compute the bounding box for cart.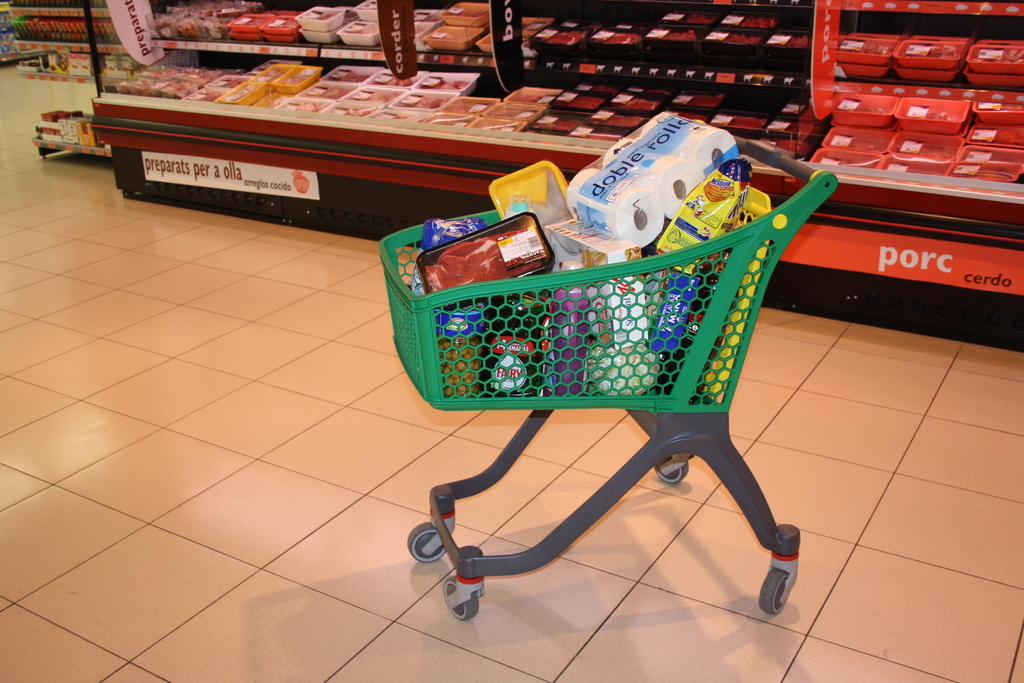
<bbox>376, 138, 838, 621</bbox>.
